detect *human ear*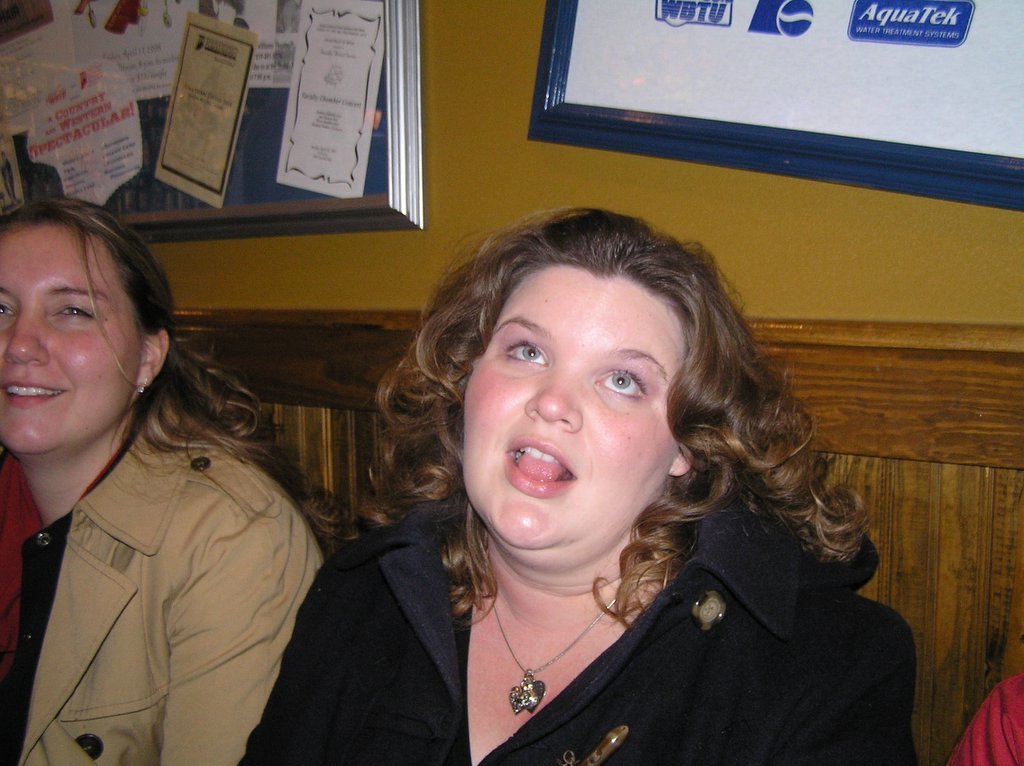
<bbox>670, 453, 695, 477</bbox>
